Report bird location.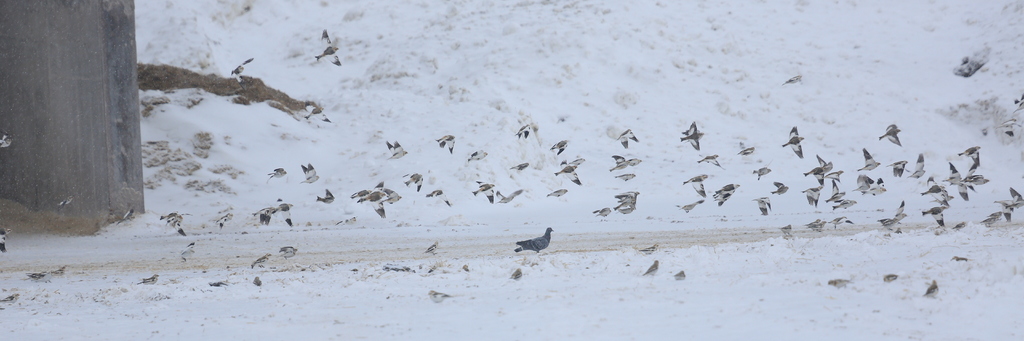
Report: bbox=[232, 54, 254, 73].
